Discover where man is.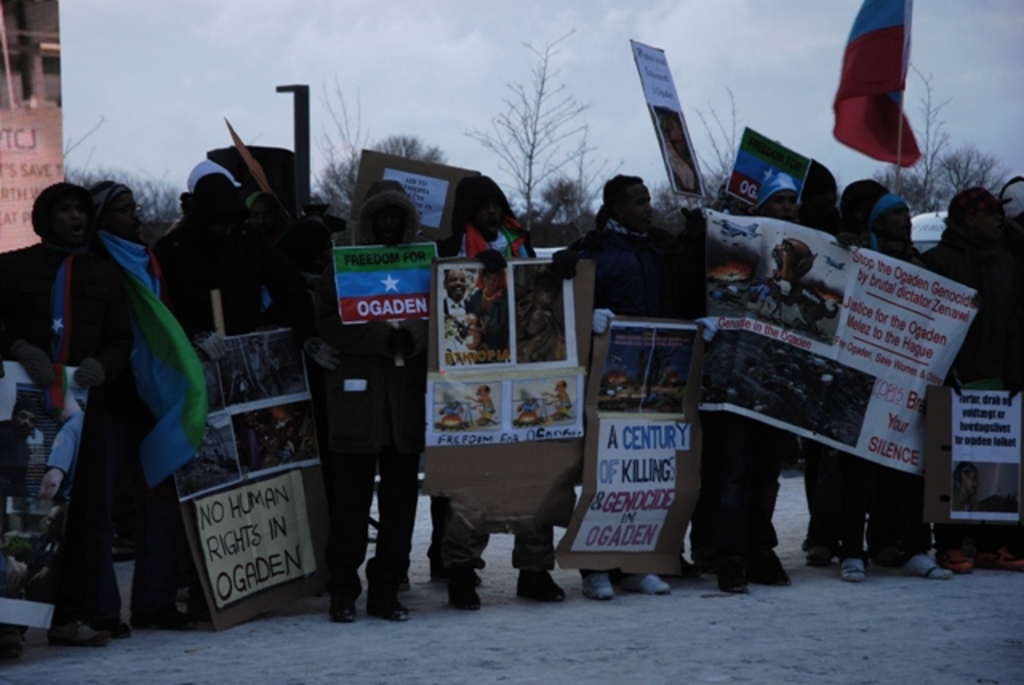
Discovered at (840,176,950,584).
